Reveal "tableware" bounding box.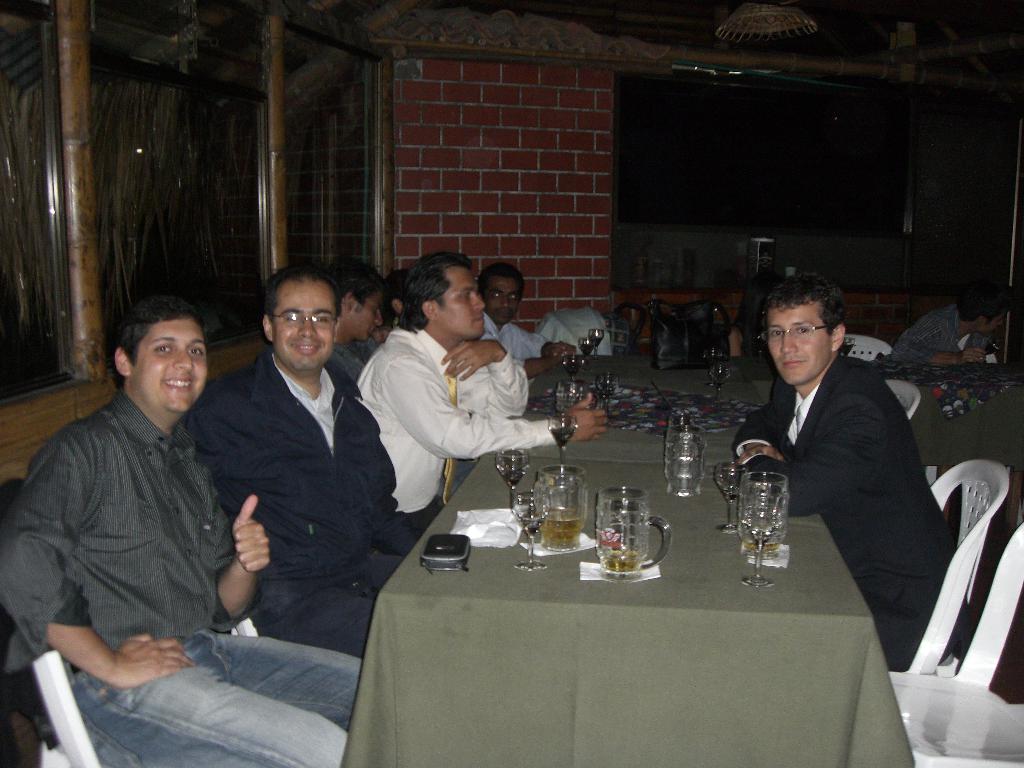
Revealed: {"x1": 716, "y1": 465, "x2": 749, "y2": 532}.
